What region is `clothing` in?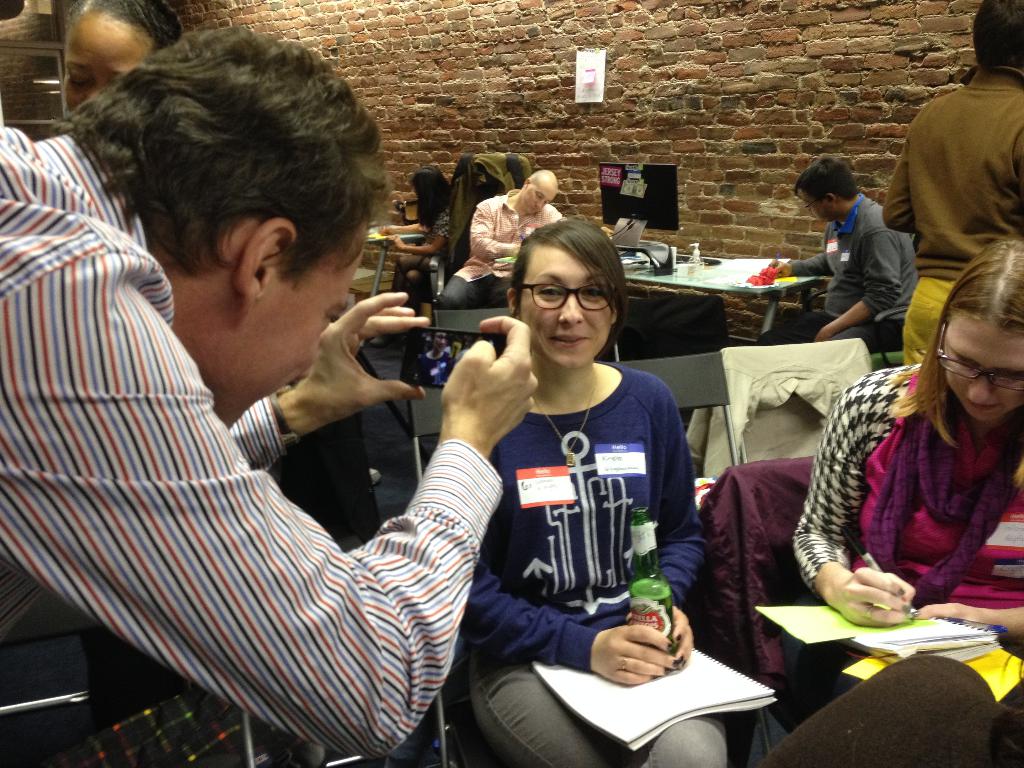
Rect(417, 353, 456, 383).
